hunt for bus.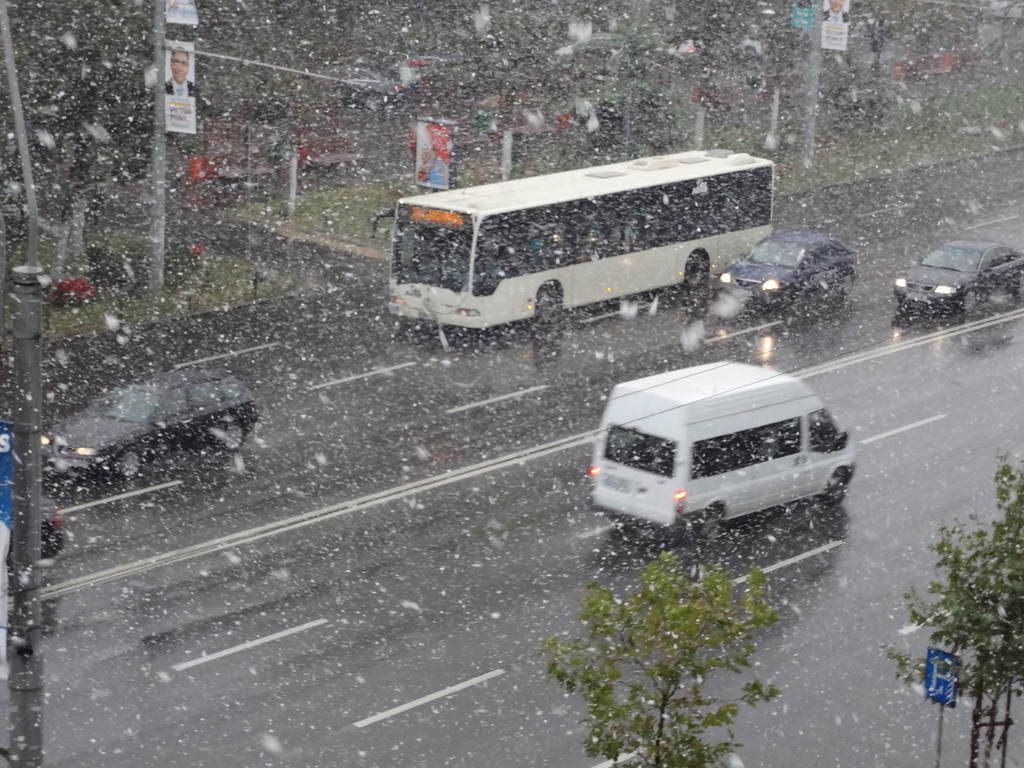
Hunted down at (x1=364, y1=150, x2=775, y2=332).
